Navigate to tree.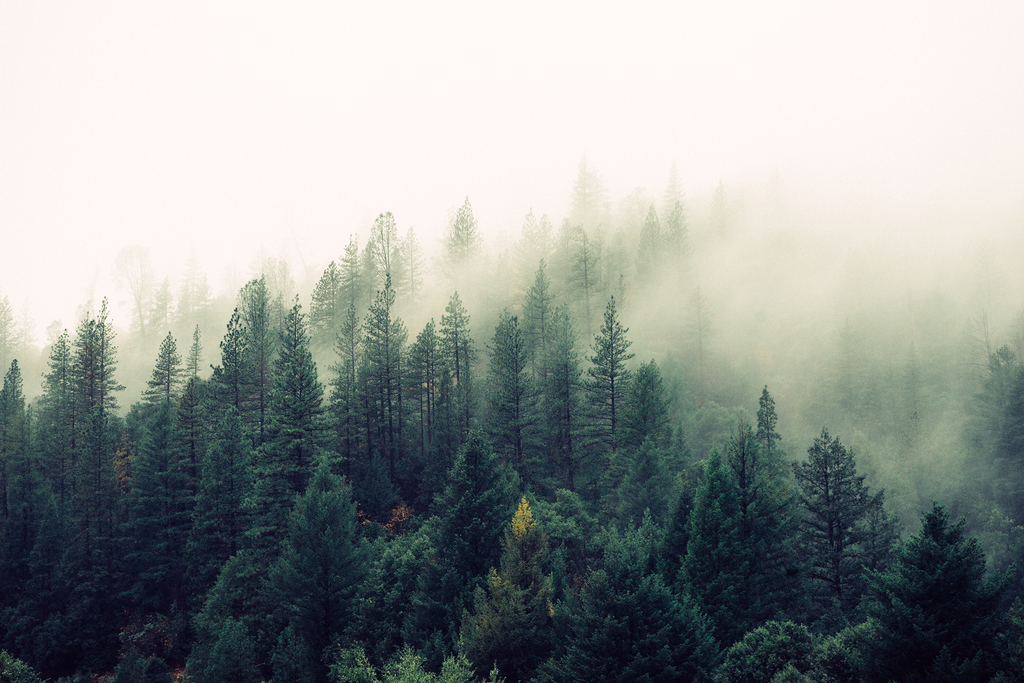
Navigation target: region(776, 420, 911, 607).
